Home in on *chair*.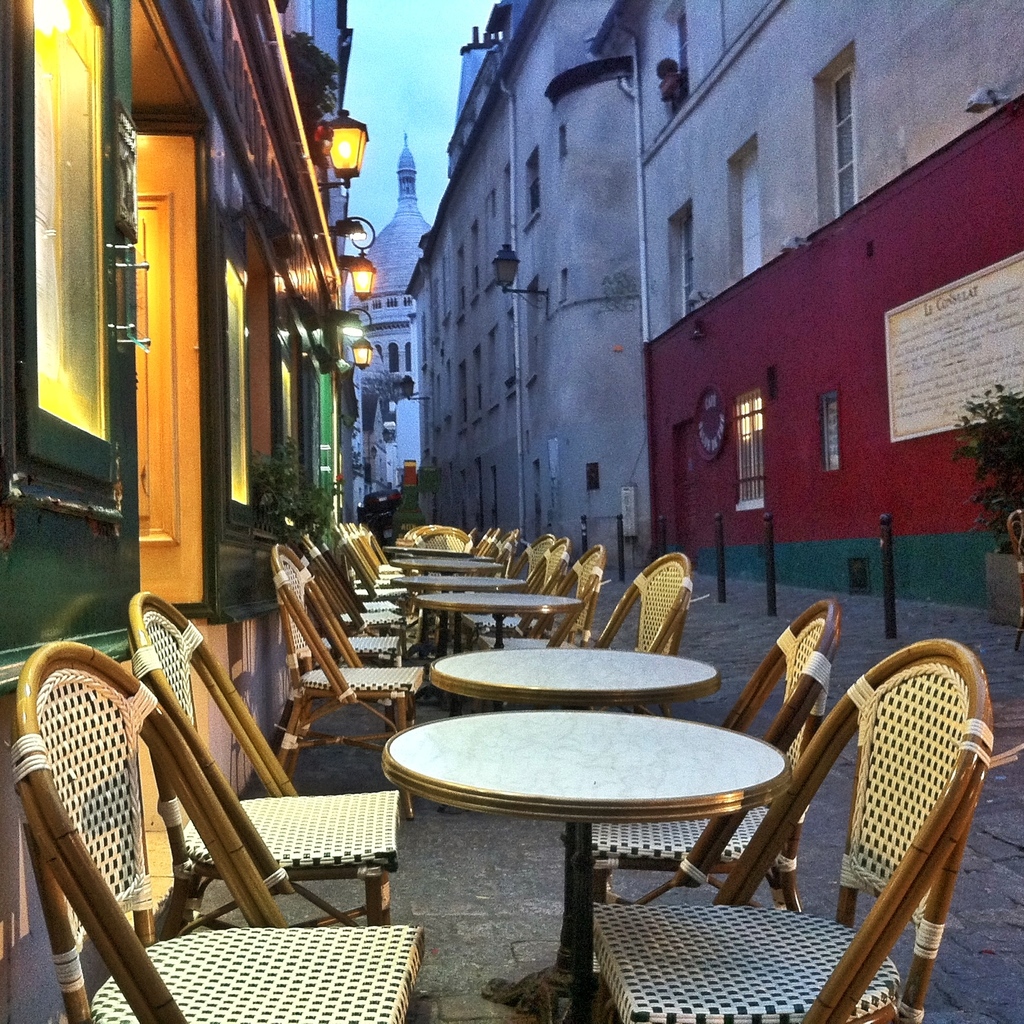
Homed in at (593, 548, 695, 718).
